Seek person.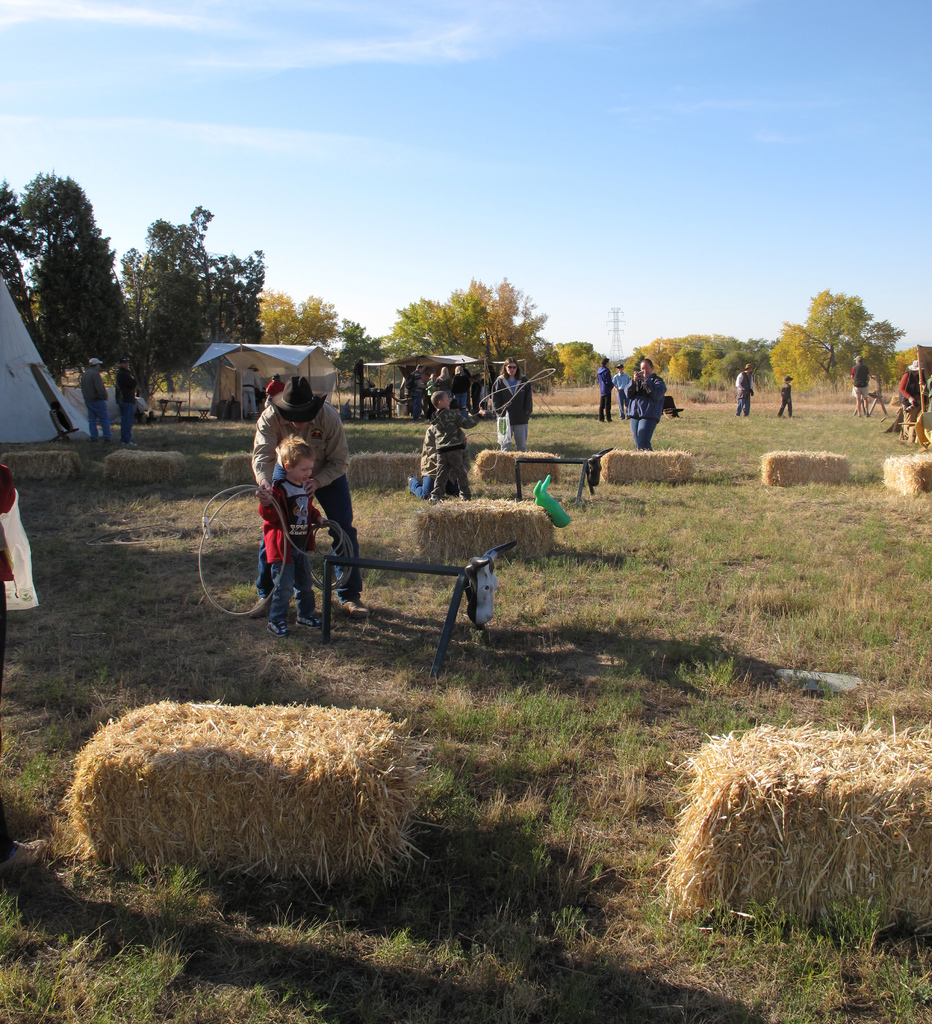
l=267, t=435, r=316, b=647.
